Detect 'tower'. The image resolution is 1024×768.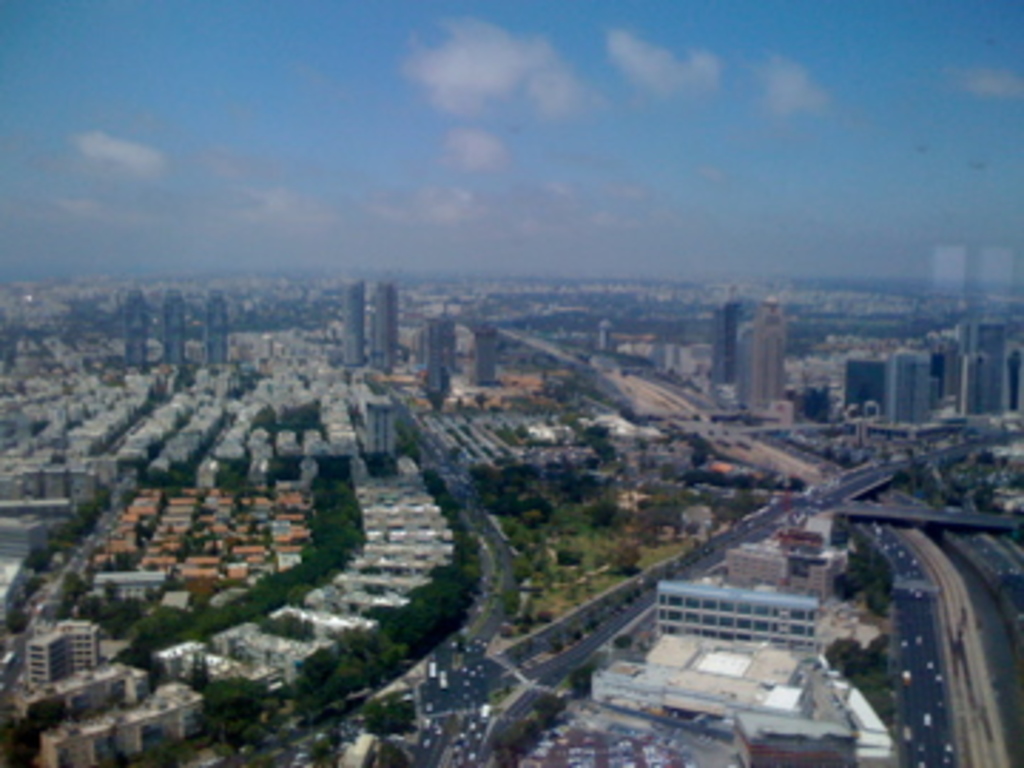
pyautogui.locateOnScreen(967, 313, 1013, 398).
